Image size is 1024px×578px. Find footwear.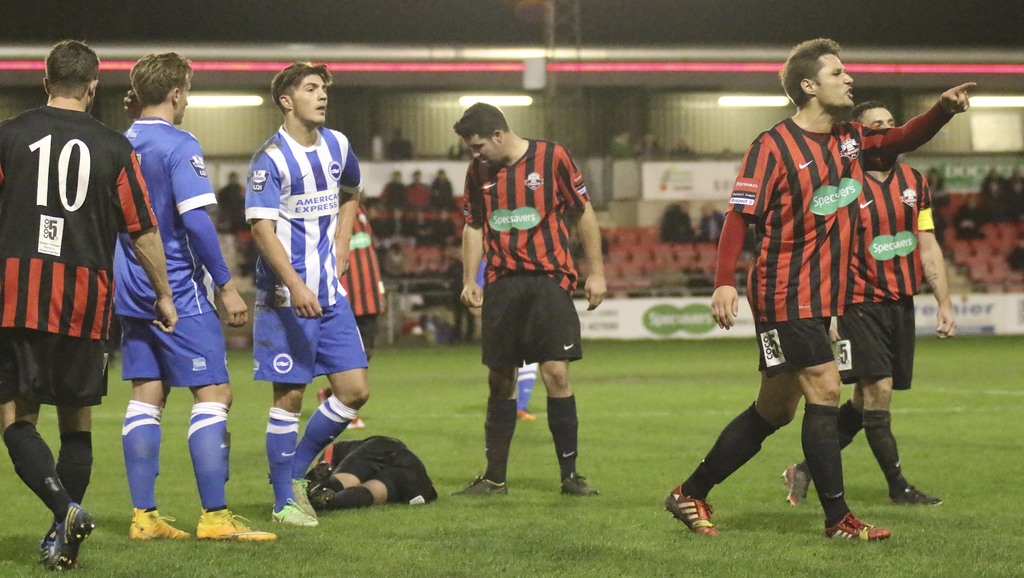
(129,508,189,541).
